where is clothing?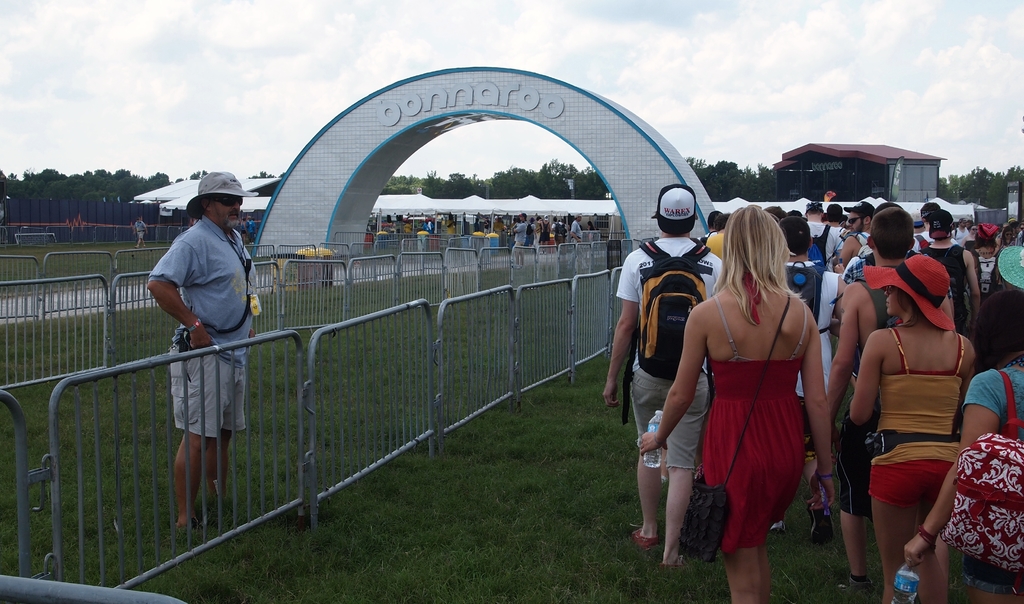
[962, 364, 1023, 592].
